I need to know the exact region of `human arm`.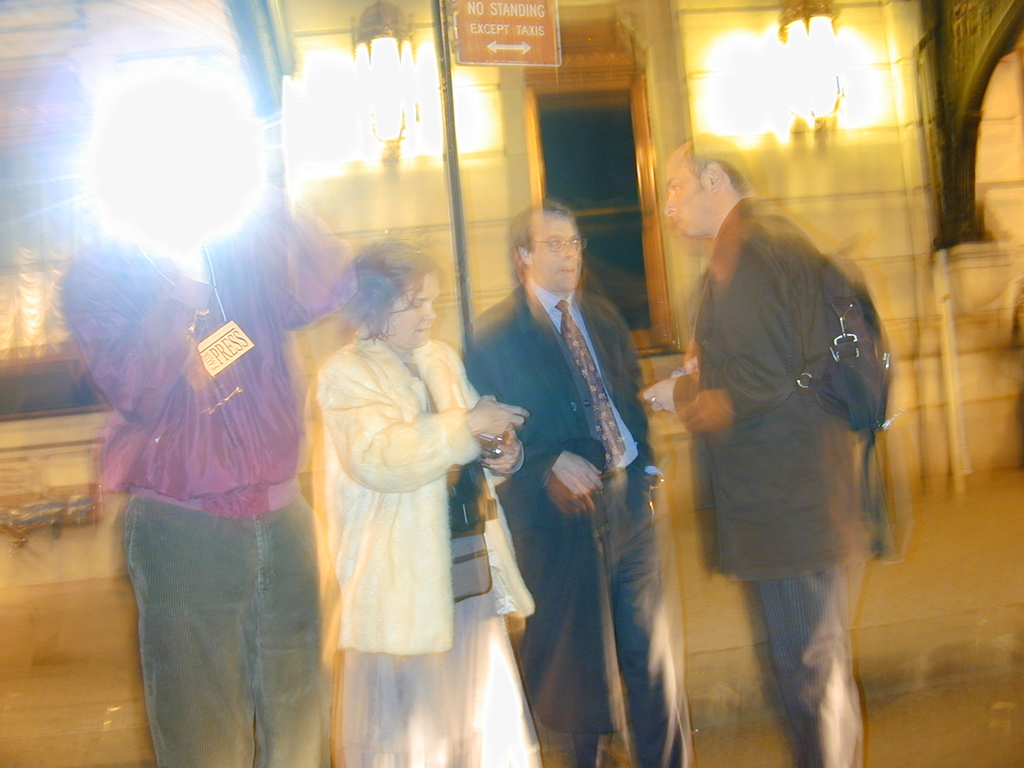
Region: bbox=[668, 236, 804, 439].
